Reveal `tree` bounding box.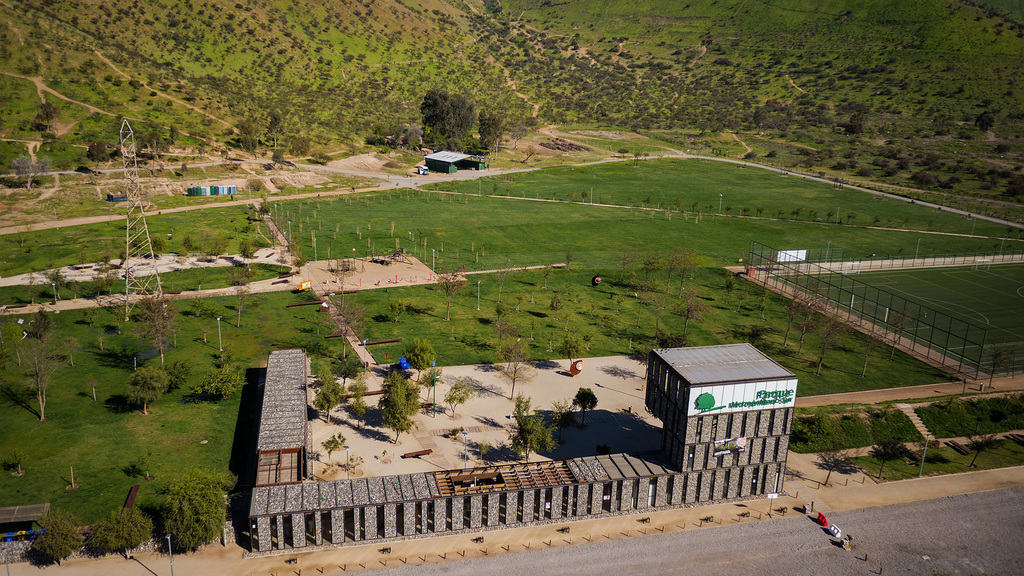
Revealed: <region>373, 368, 417, 443</region>.
